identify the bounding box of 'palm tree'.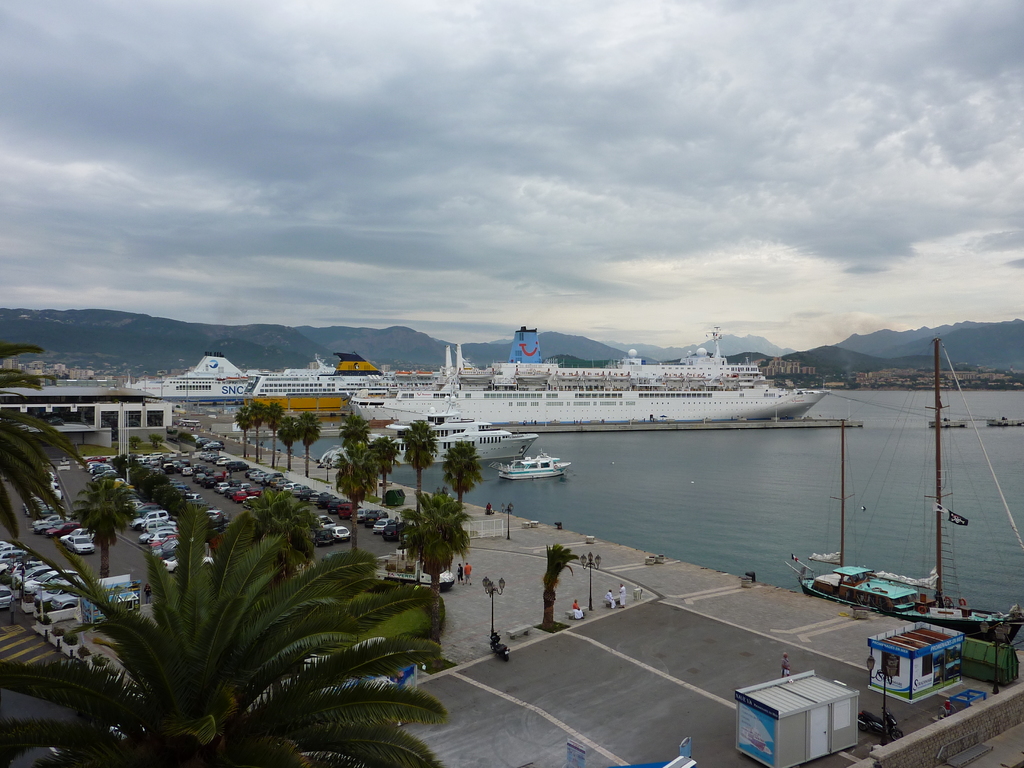
x1=273 y1=414 x2=303 y2=474.
